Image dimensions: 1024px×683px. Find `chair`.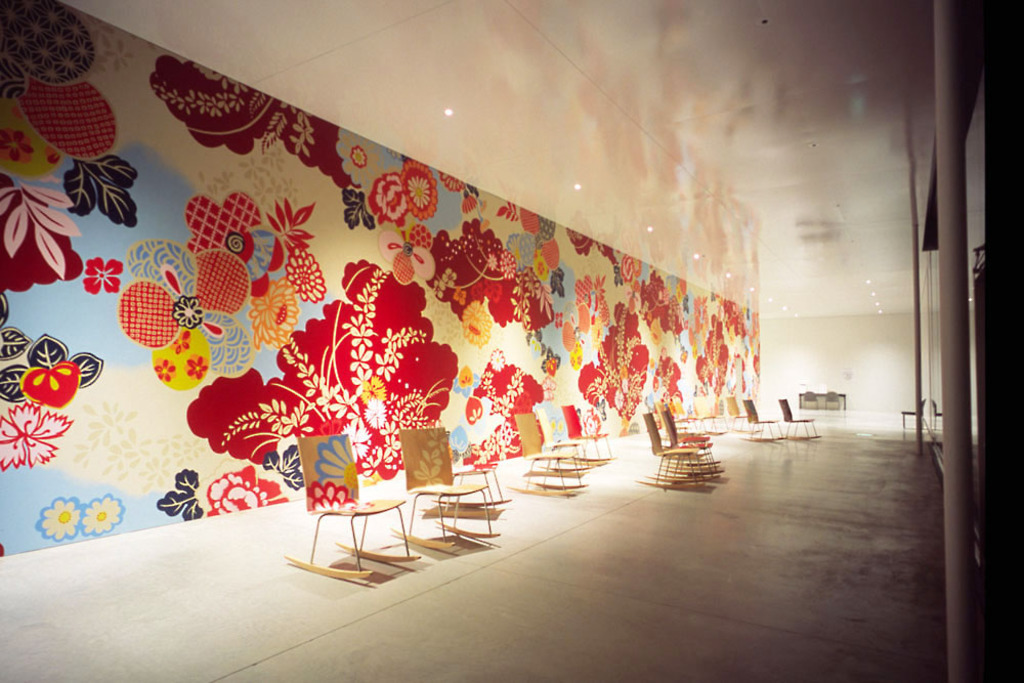
(743,399,787,437).
